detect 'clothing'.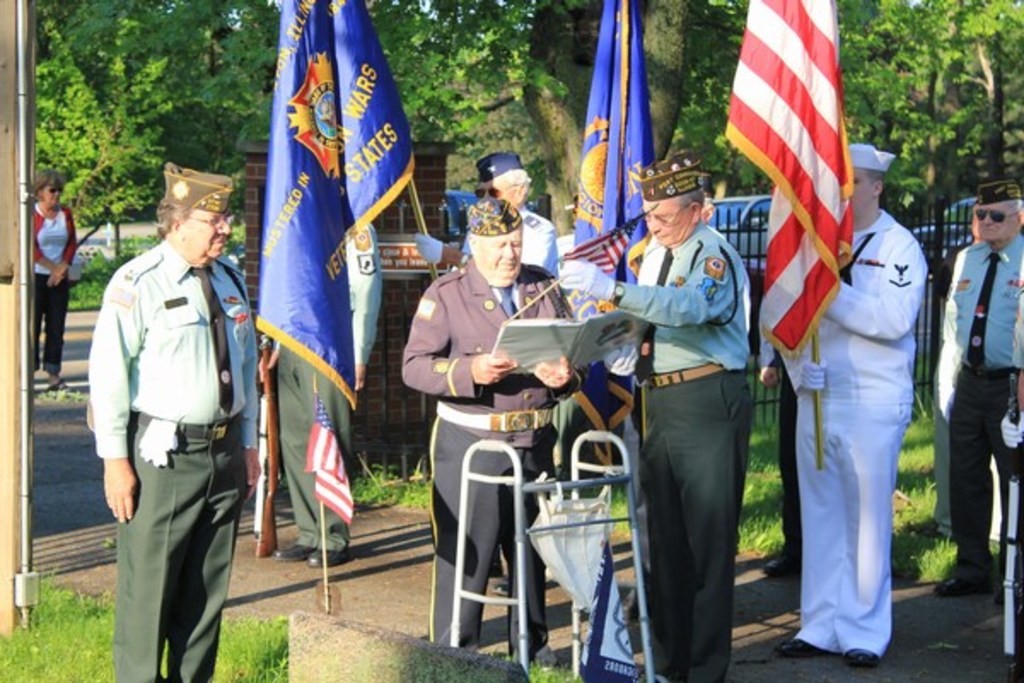
Detected at (457, 205, 560, 277).
